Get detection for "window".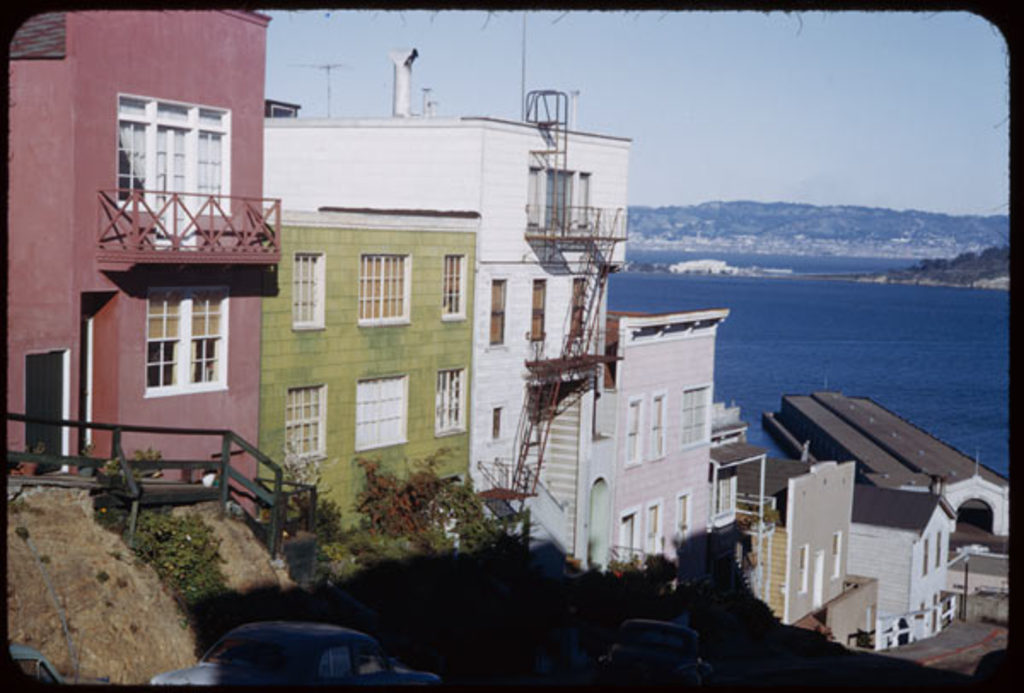
Detection: <region>642, 504, 666, 562</region>.
